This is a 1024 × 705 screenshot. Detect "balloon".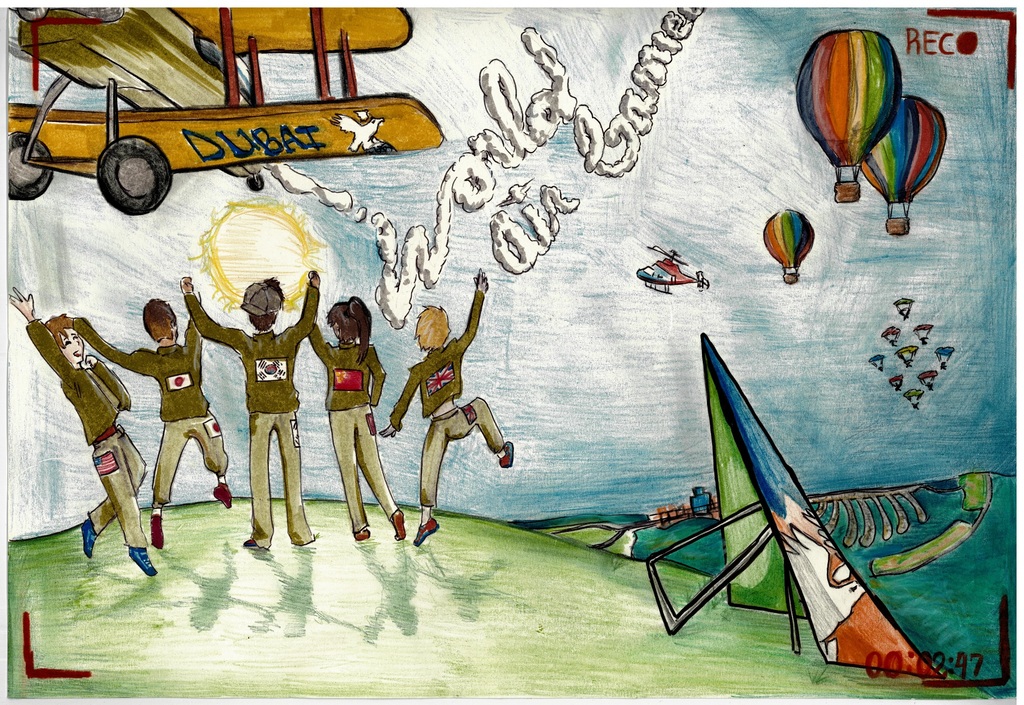
select_region(762, 209, 813, 269).
